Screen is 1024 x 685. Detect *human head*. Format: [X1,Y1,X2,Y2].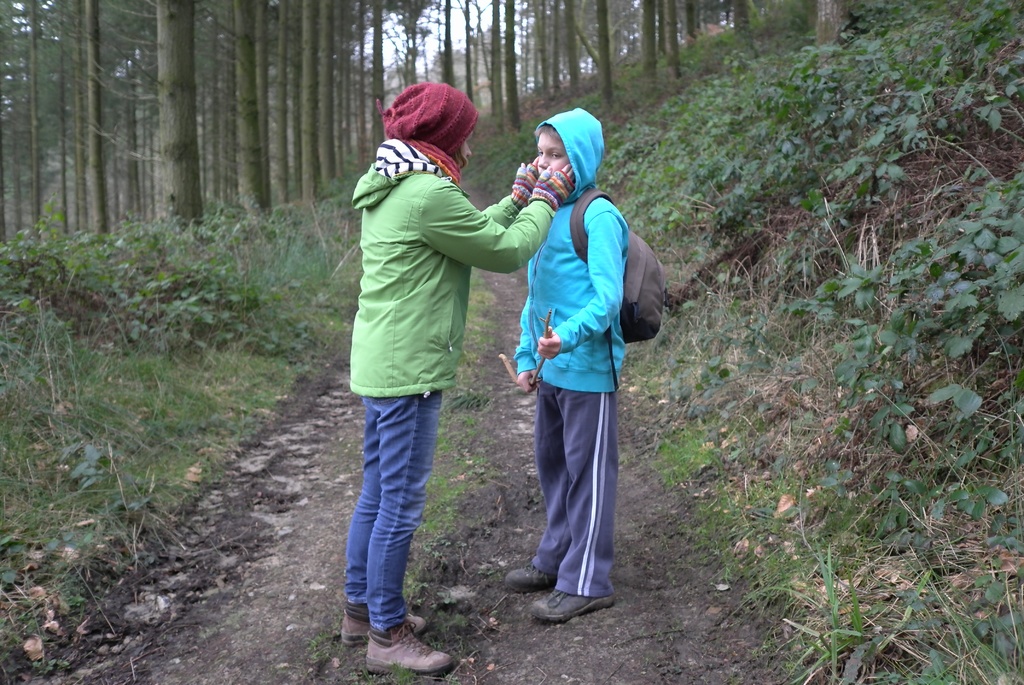
[388,86,479,188].
